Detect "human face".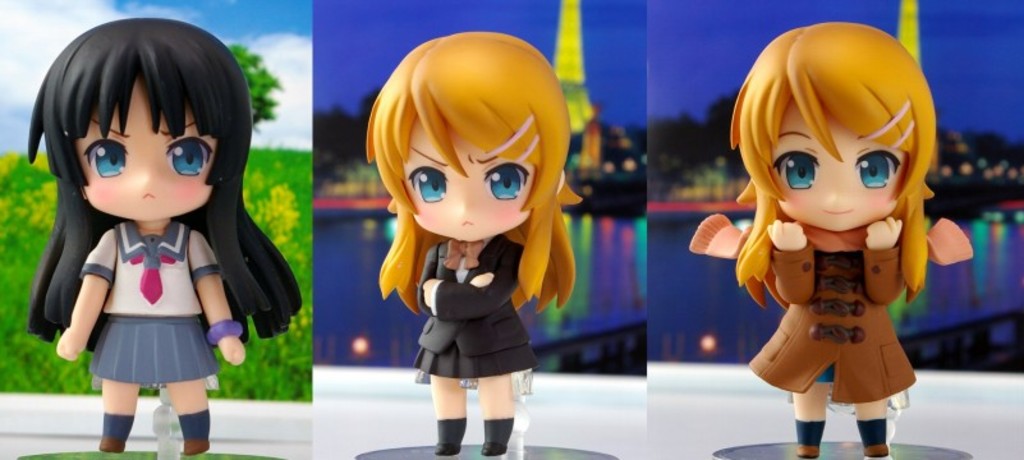
Detected at {"left": 75, "top": 80, "right": 212, "bottom": 215}.
